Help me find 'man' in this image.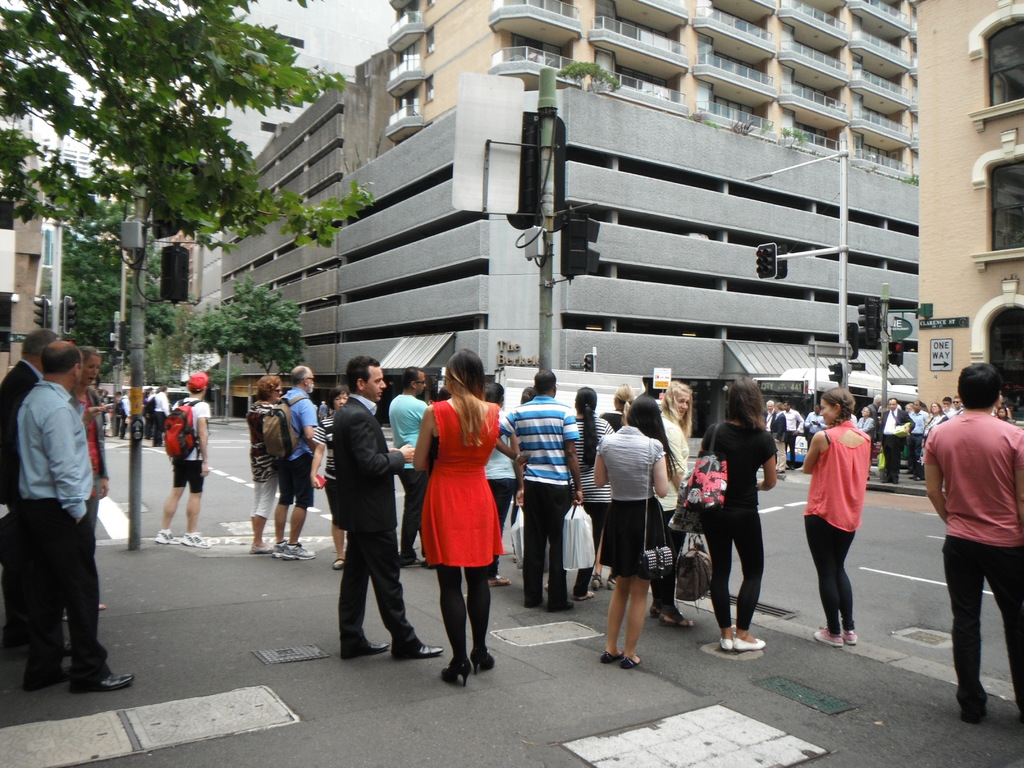
Found it: <region>269, 367, 319, 559</region>.
